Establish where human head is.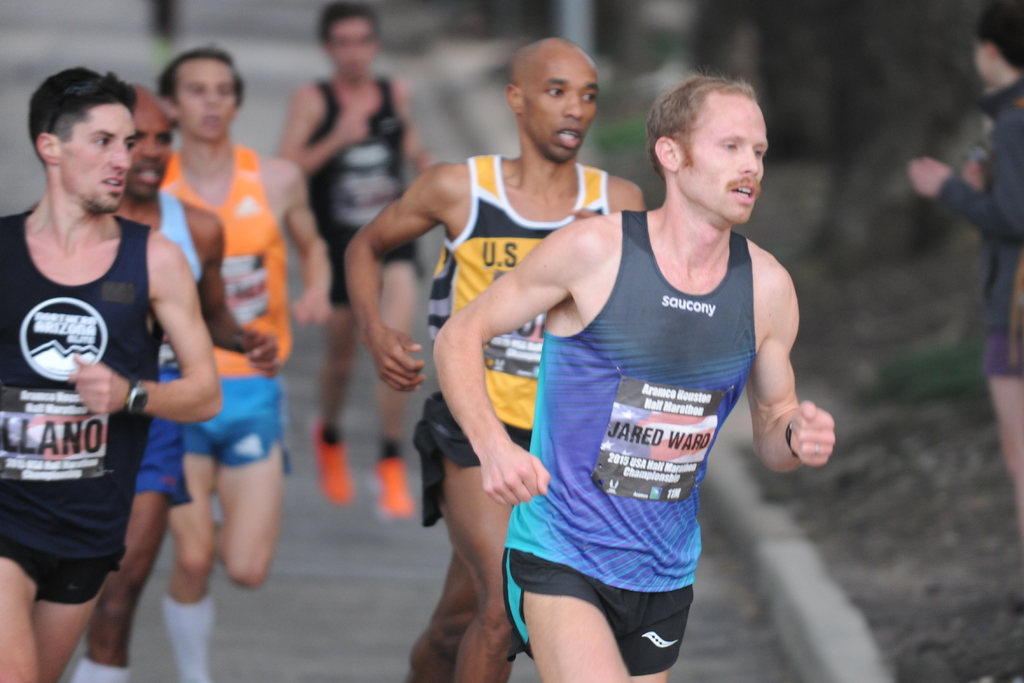
Established at {"x1": 156, "y1": 37, "x2": 244, "y2": 147}.
